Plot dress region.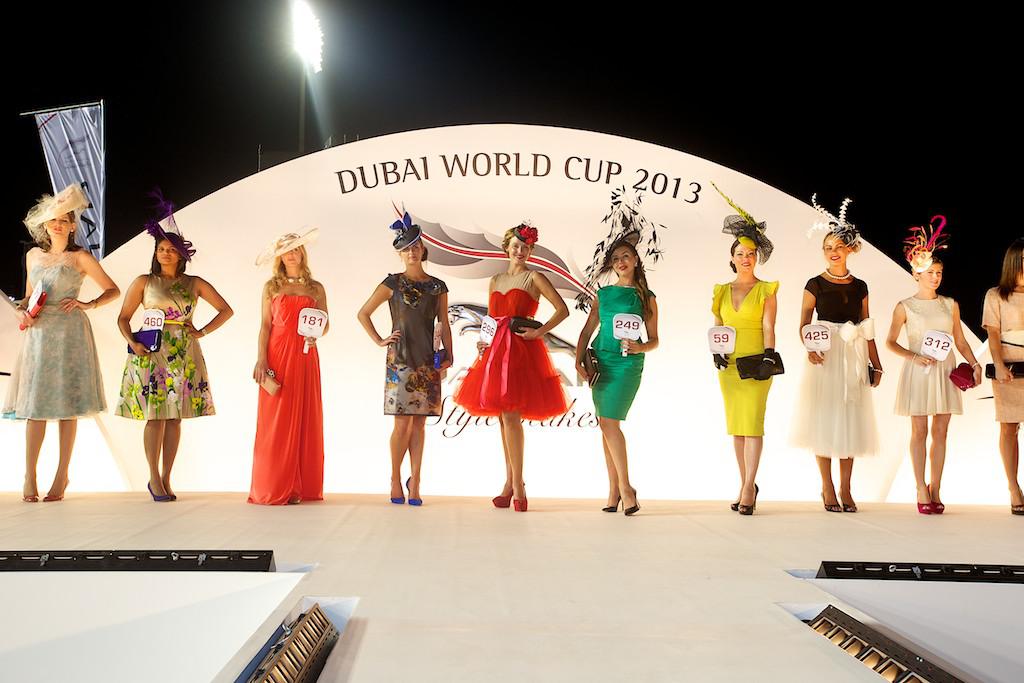
Plotted at 114/272/219/419.
